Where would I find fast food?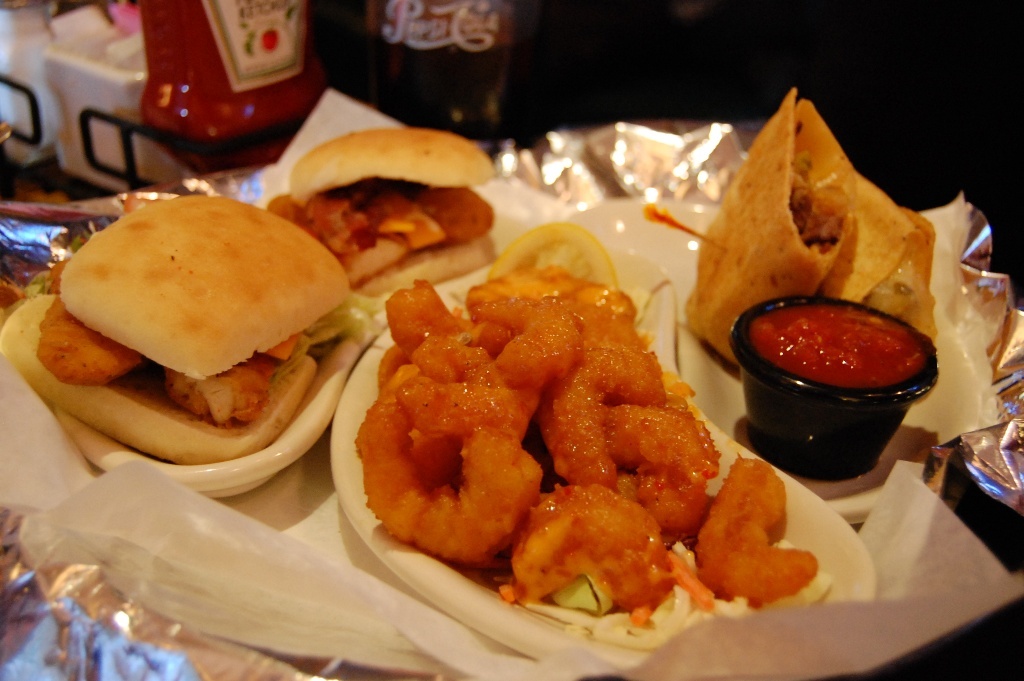
At {"left": 266, "top": 129, "right": 495, "bottom": 306}.
